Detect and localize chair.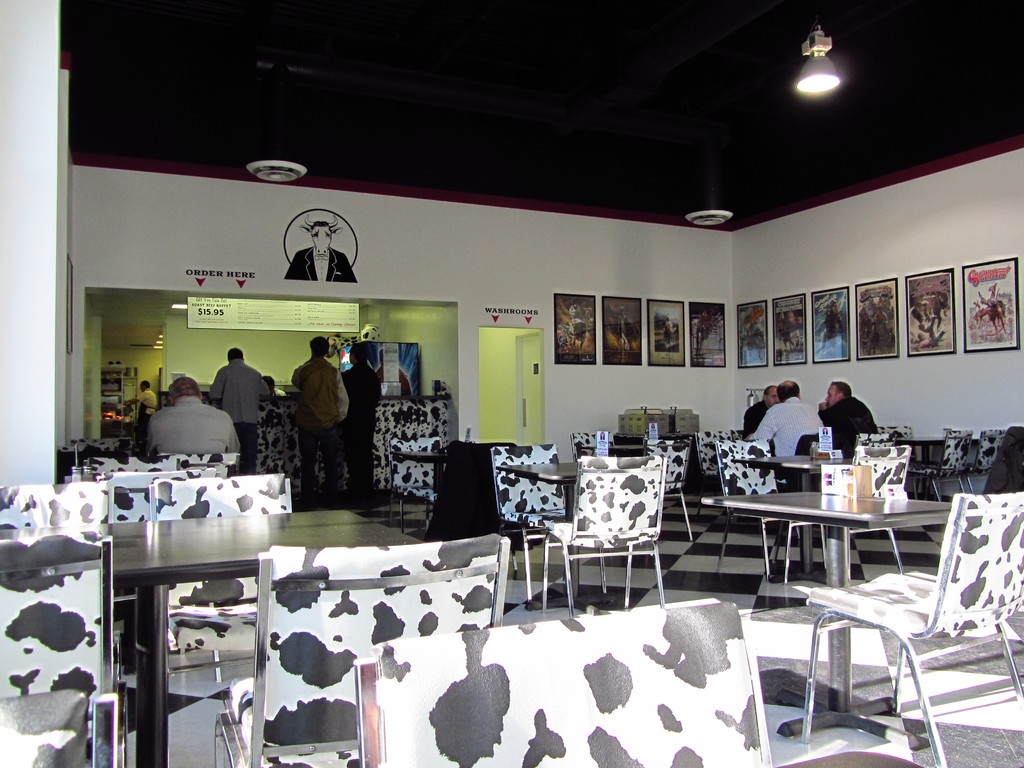
Localized at {"left": 785, "top": 445, "right": 903, "bottom": 574}.
